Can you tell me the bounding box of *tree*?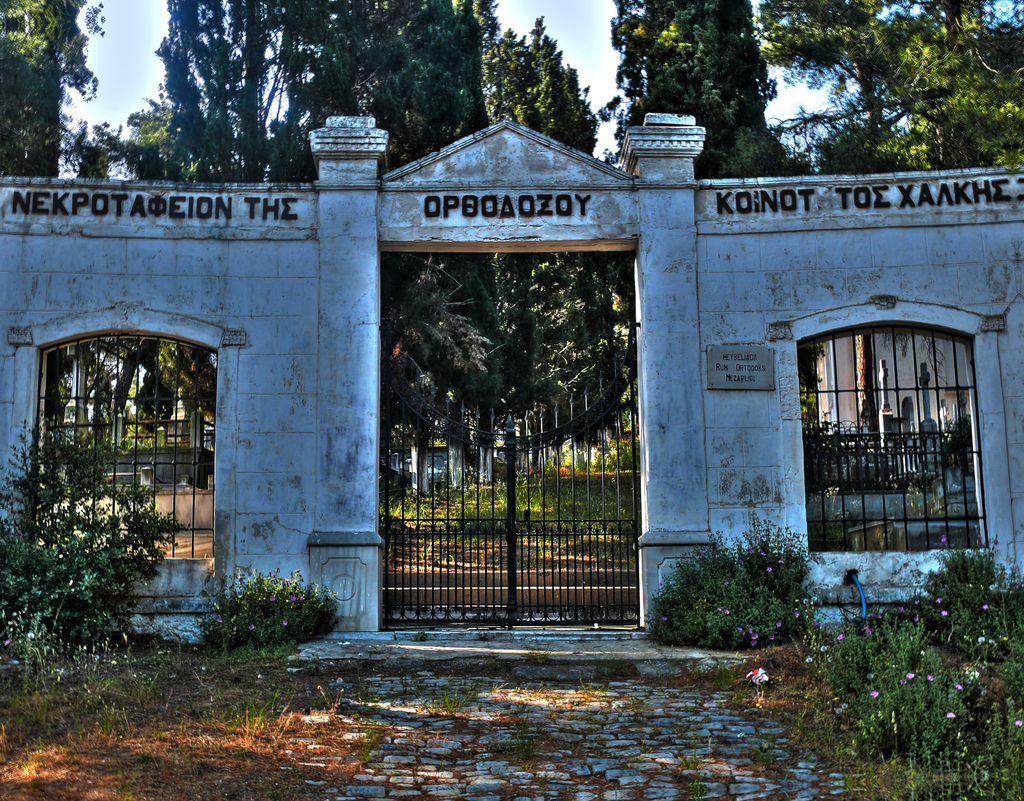
17 412 177 661.
